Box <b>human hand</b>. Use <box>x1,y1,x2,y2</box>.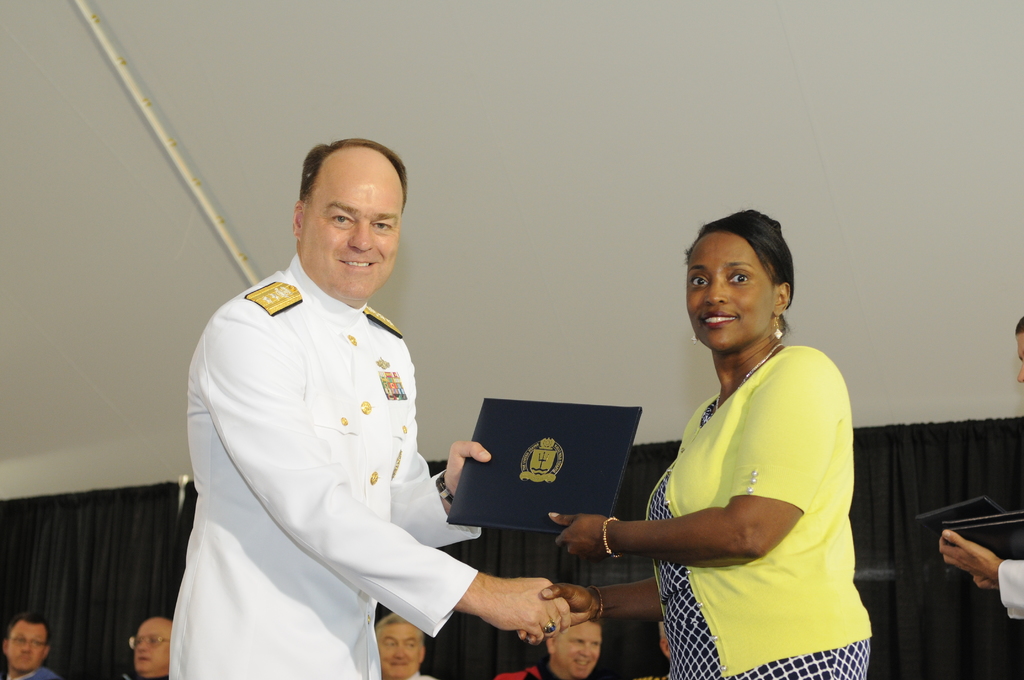
<box>971,576,993,592</box>.
